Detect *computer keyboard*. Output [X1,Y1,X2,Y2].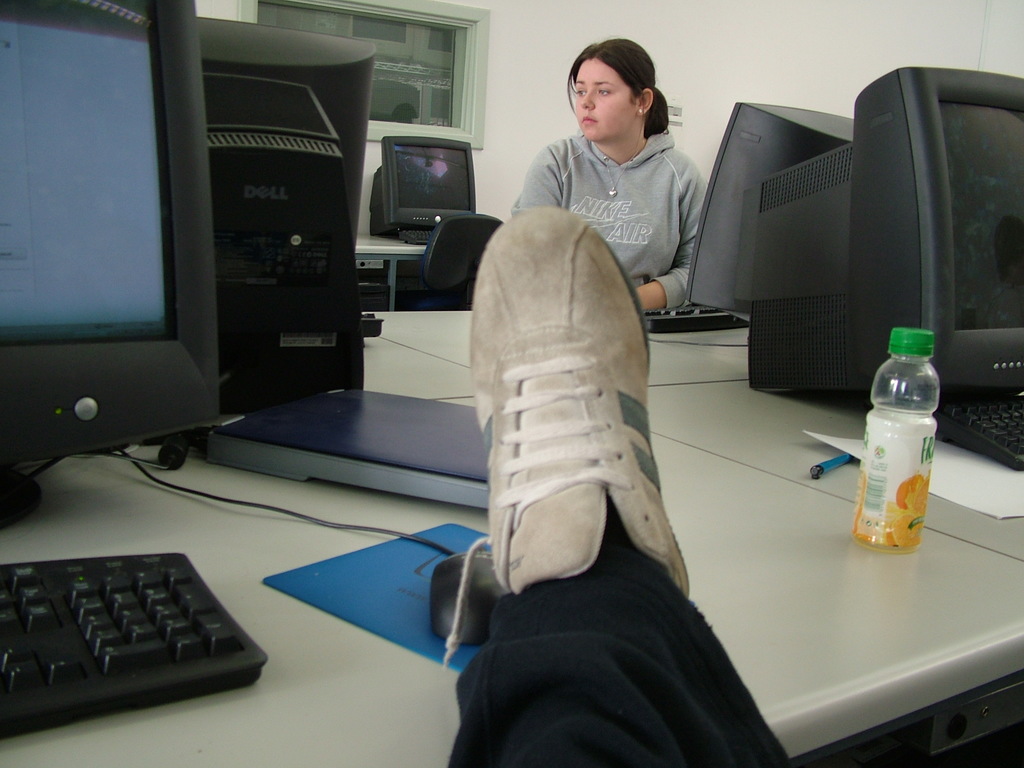
[640,304,748,329].
